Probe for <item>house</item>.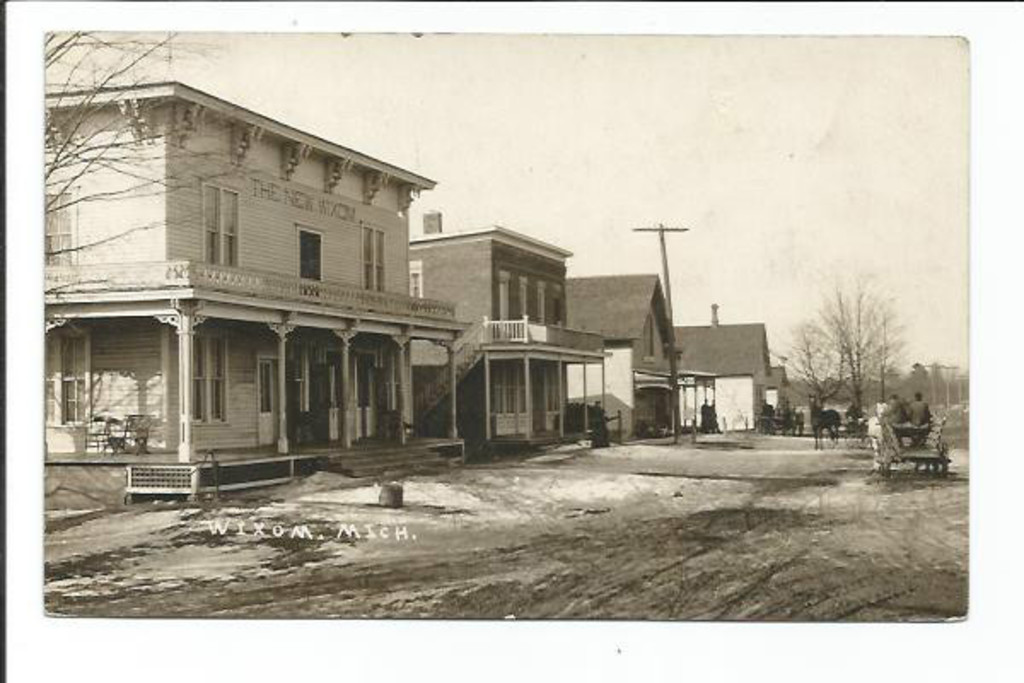
Probe result: <region>408, 207, 614, 447</region>.
